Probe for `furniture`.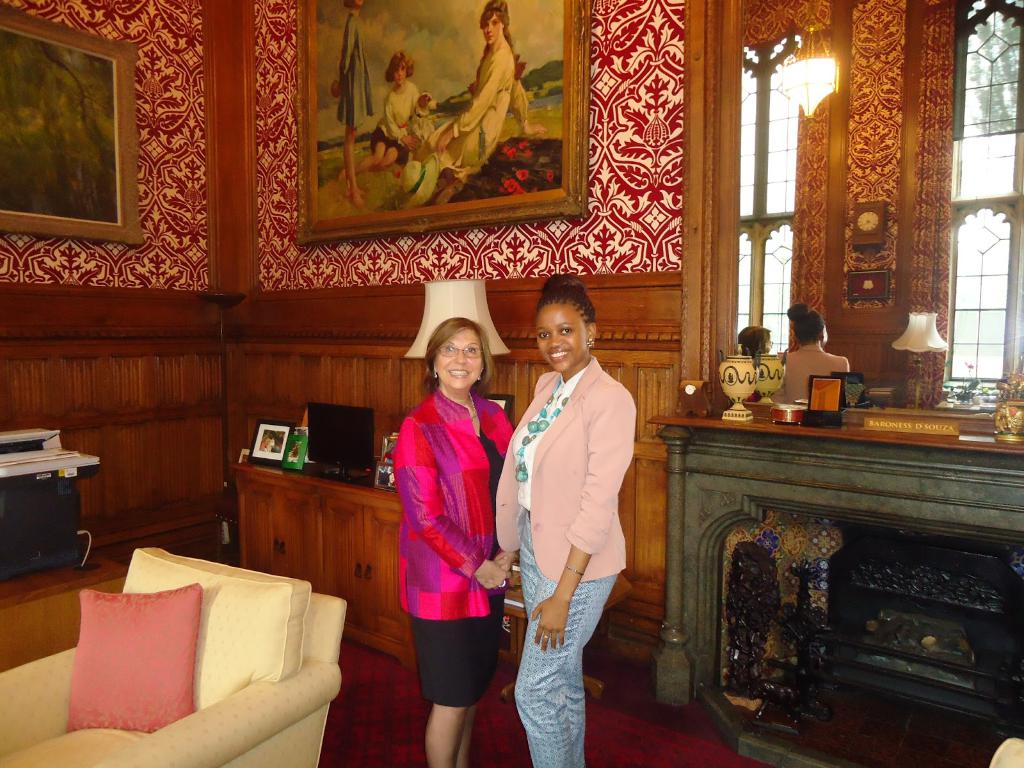
Probe result: [213,446,416,680].
